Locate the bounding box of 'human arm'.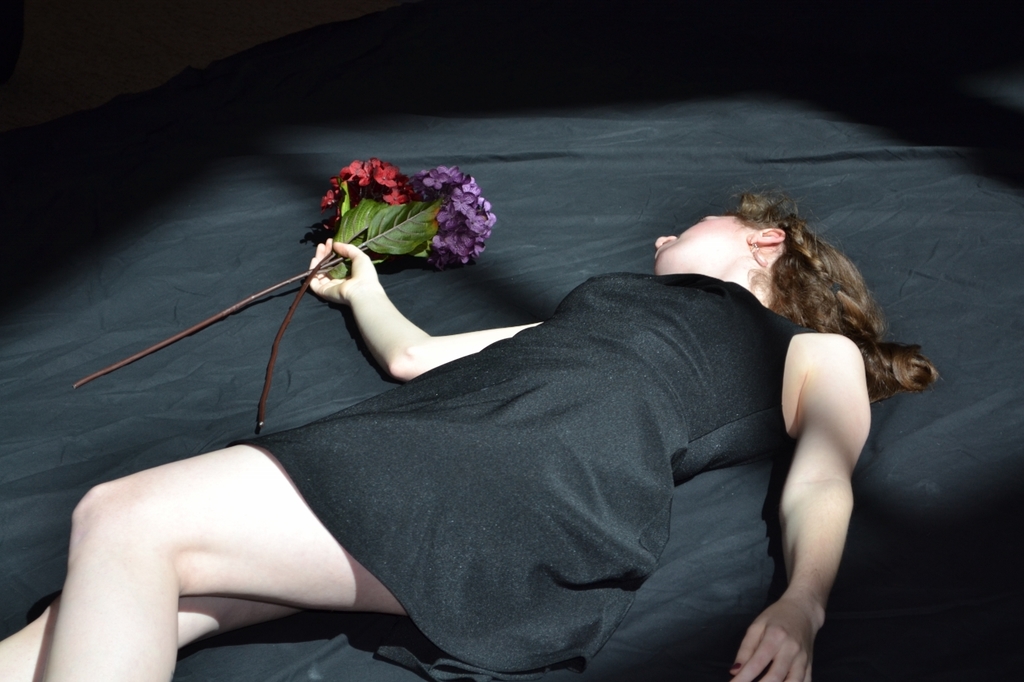
Bounding box: [755,325,887,656].
